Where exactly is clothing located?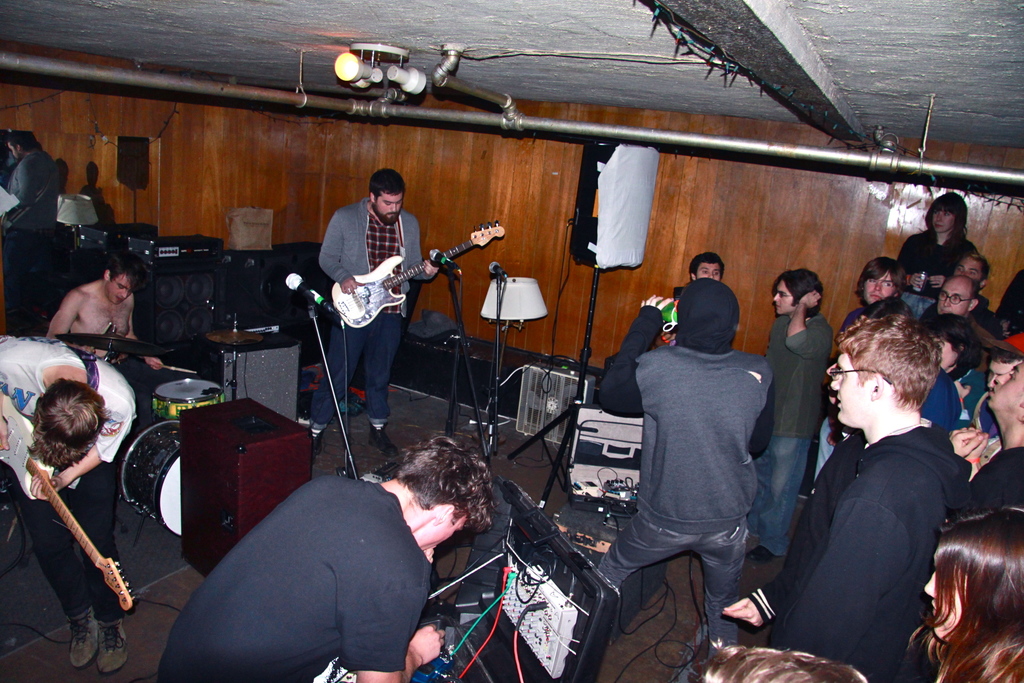
Its bounding box is Rect(742, 423, 968, 682).
